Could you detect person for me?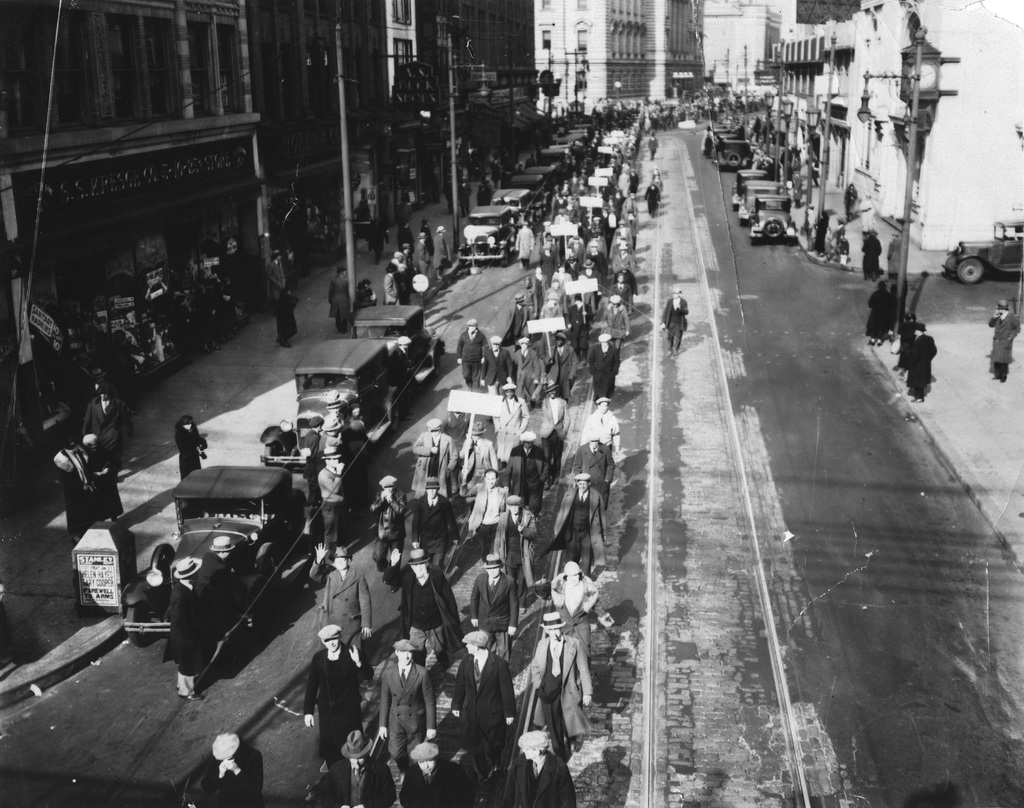
Detection result: {"left": 187, "top": 531, "right": 249, "bottom": 664}.
